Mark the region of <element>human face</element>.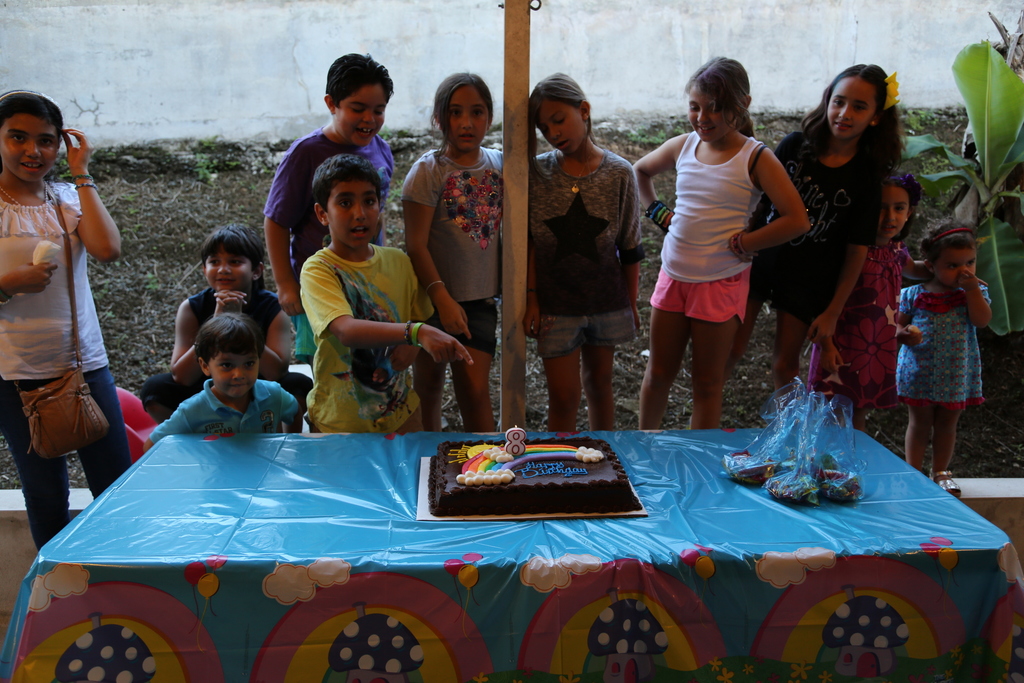
Region: [447, 83, 486, 156].
